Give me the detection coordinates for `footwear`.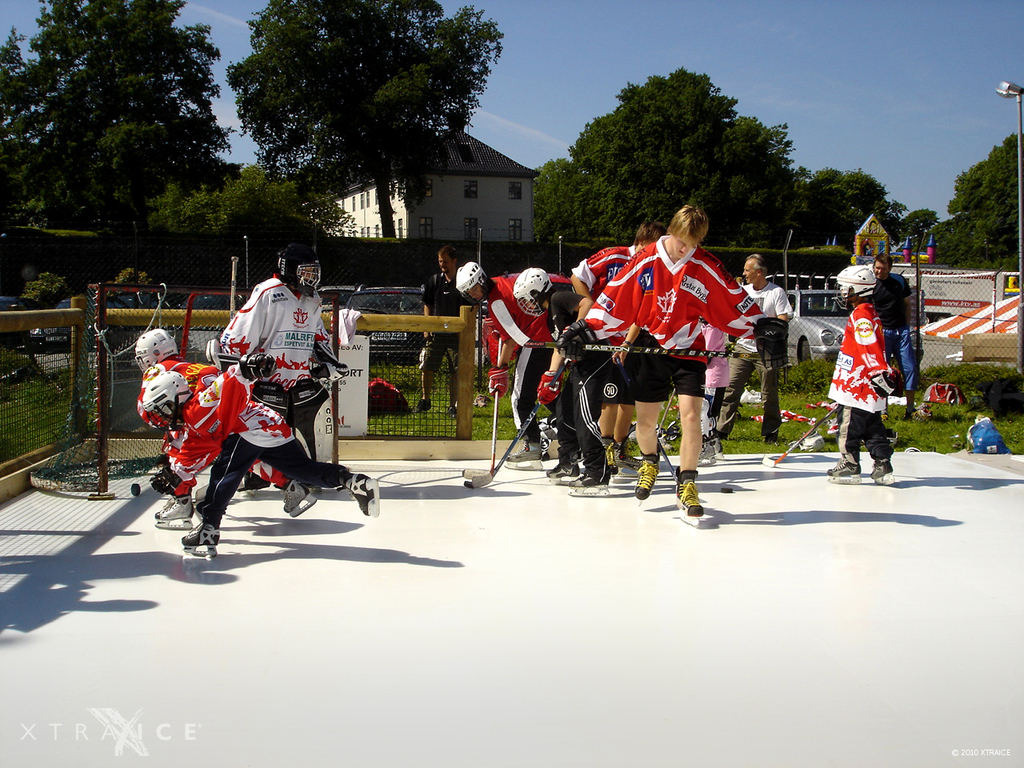
[873, 462, 897, 486].
